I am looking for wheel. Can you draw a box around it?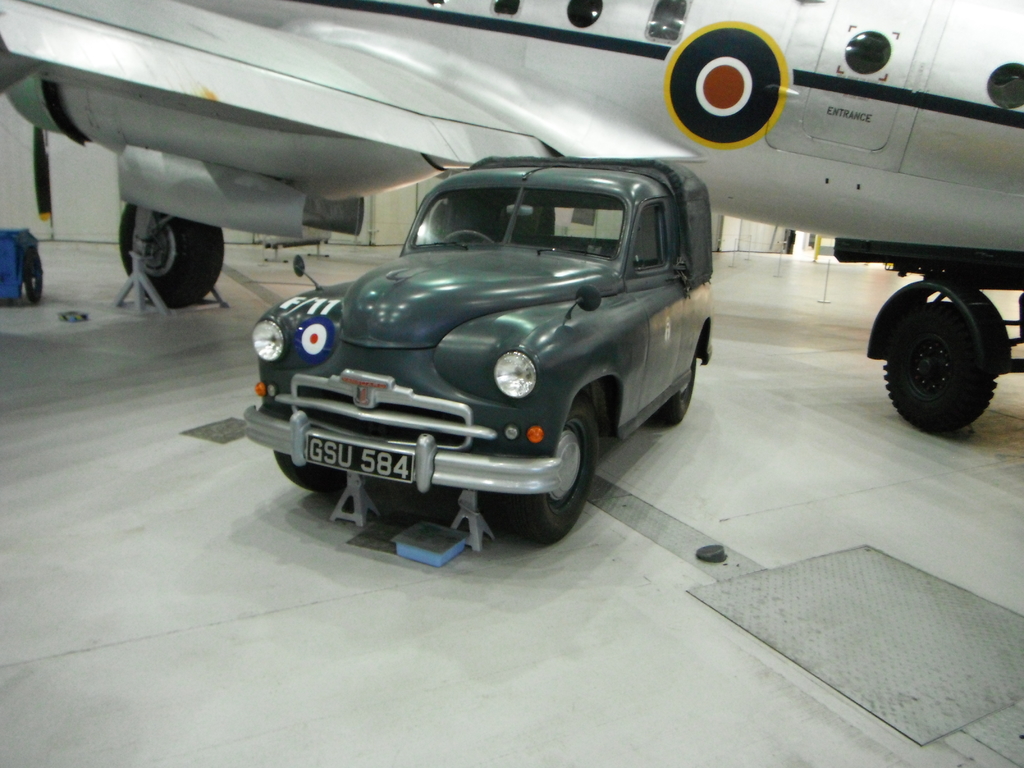
Sure, the bounding box is (275,455,348,495).
